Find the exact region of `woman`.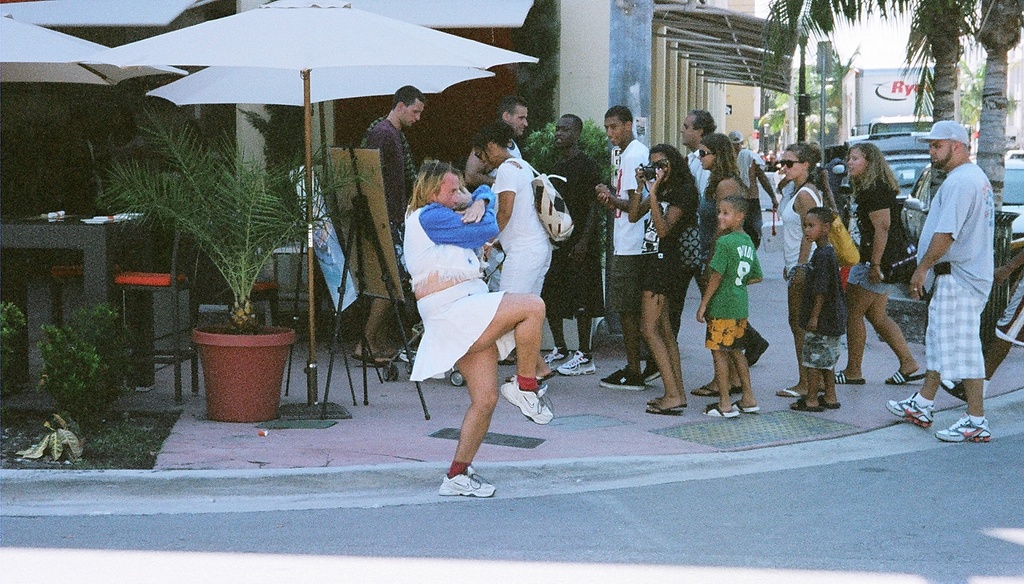
Exact region: BBox(691, 130, 751, 396).
